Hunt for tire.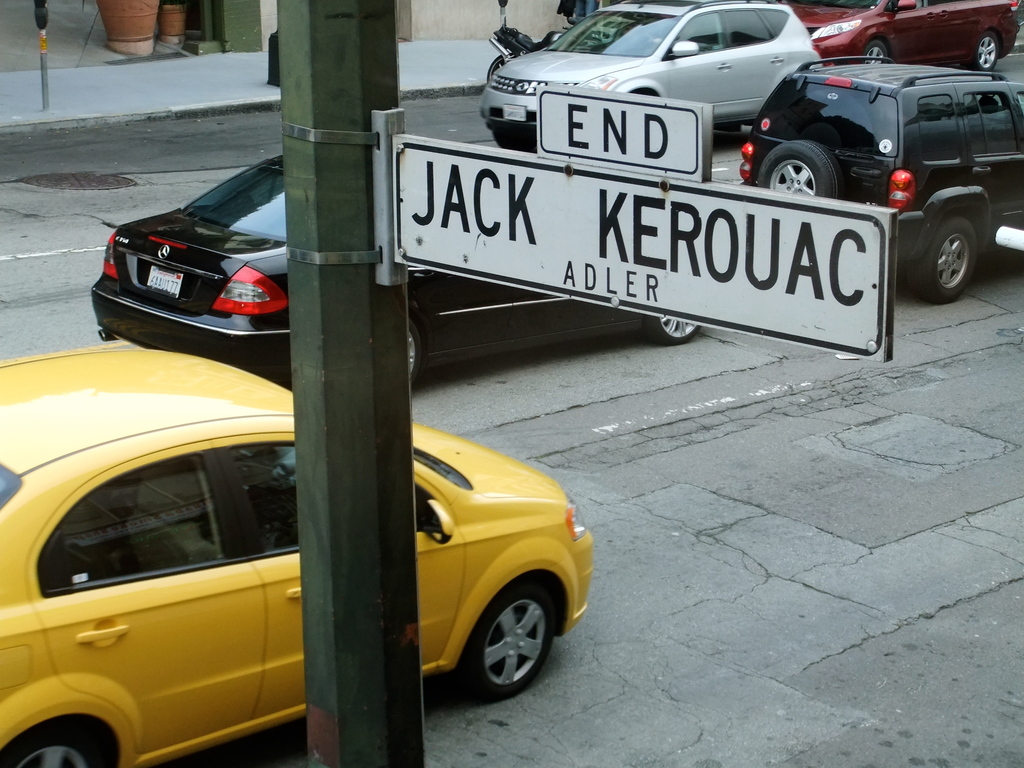
Hunted down at Rect(861, 39, 892, 67).
